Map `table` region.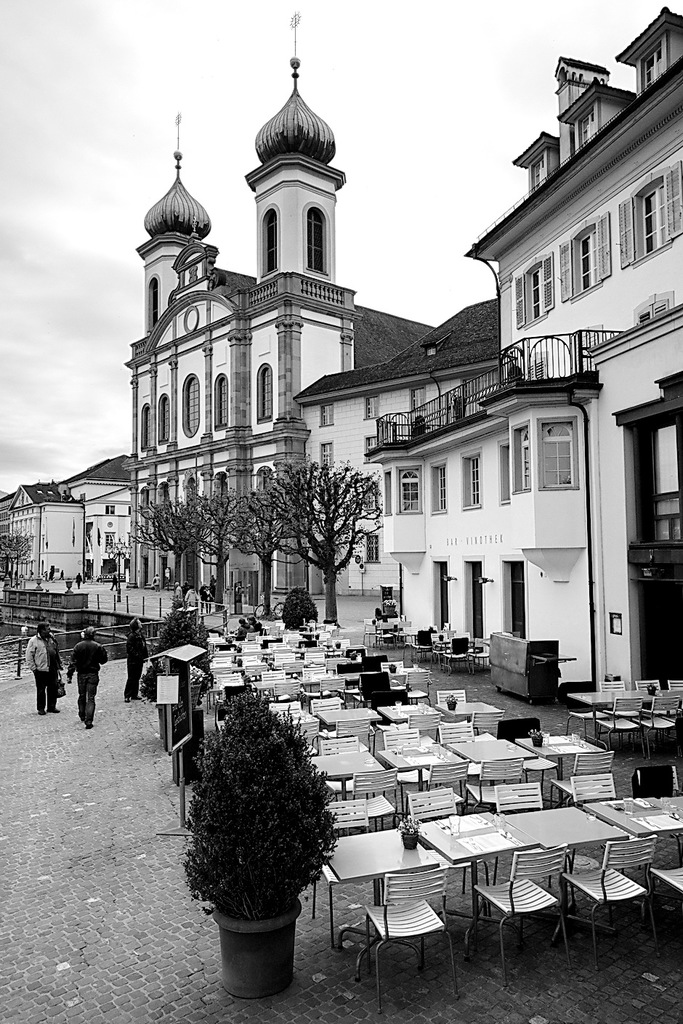
Mapped to [x1=434, y1=700, x2=498, y2=734].
